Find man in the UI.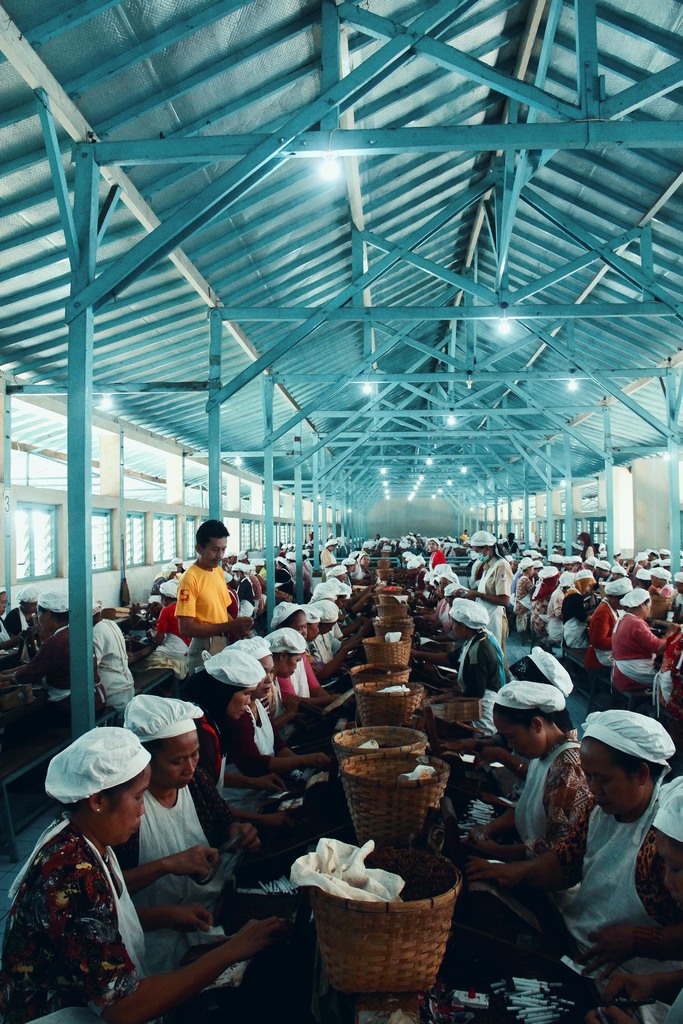
UI element at (158, 512, 251, 655).
